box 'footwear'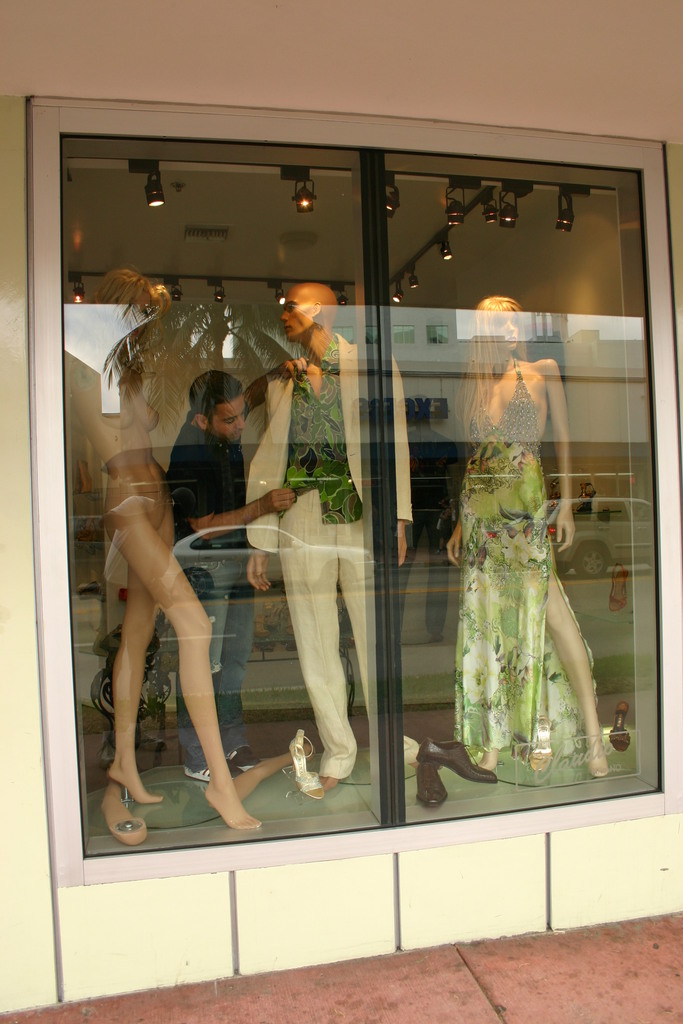
279,720,336,804
